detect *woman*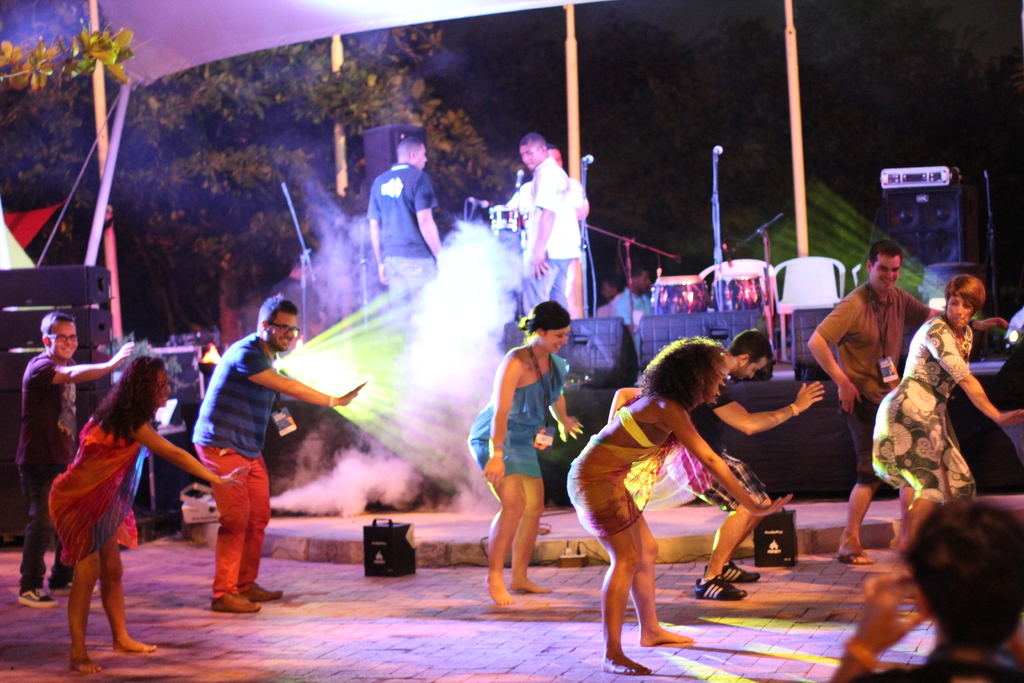
box=[465, 298, 582, 614]
